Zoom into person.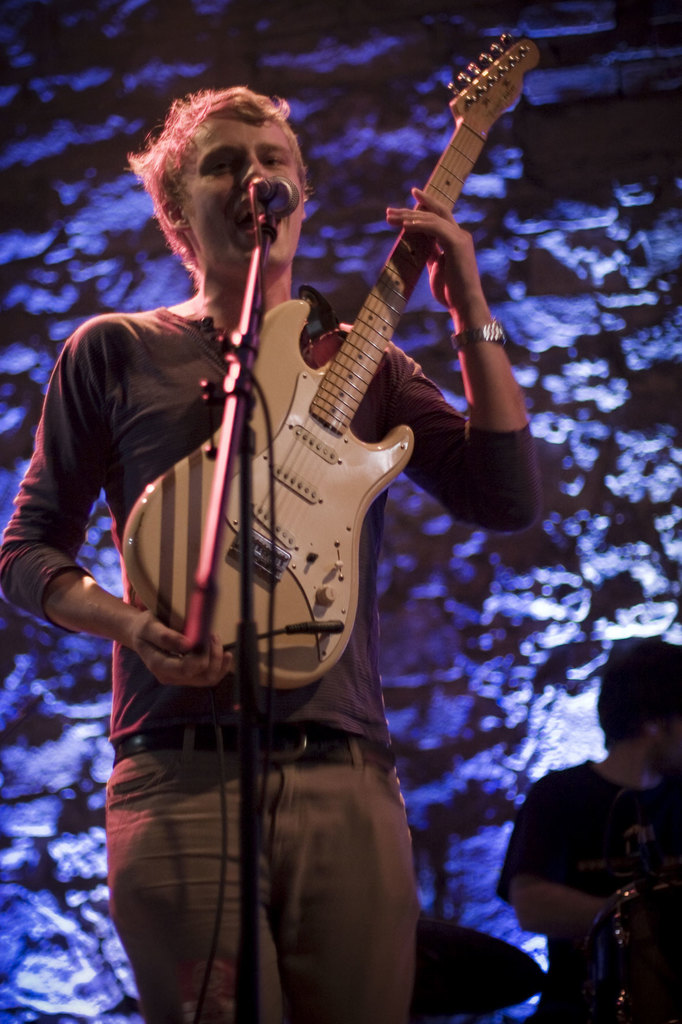
Zoom target: 488, 634, 681, 1022.
